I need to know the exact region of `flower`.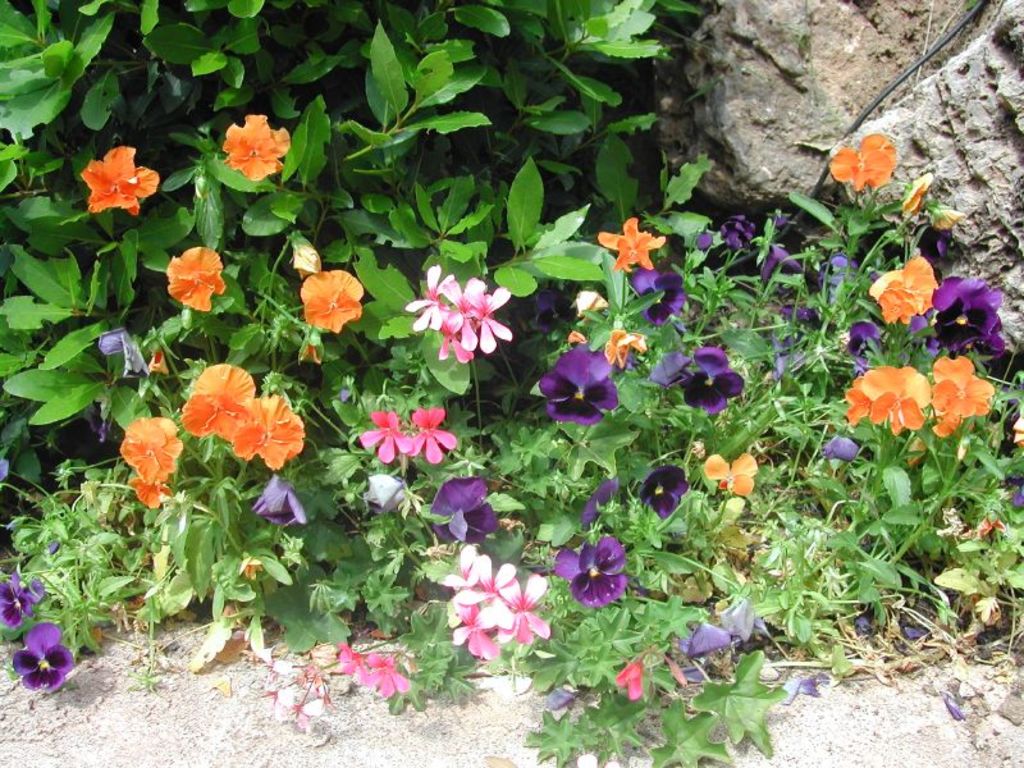
Region: 842, 347, 980, 434.
